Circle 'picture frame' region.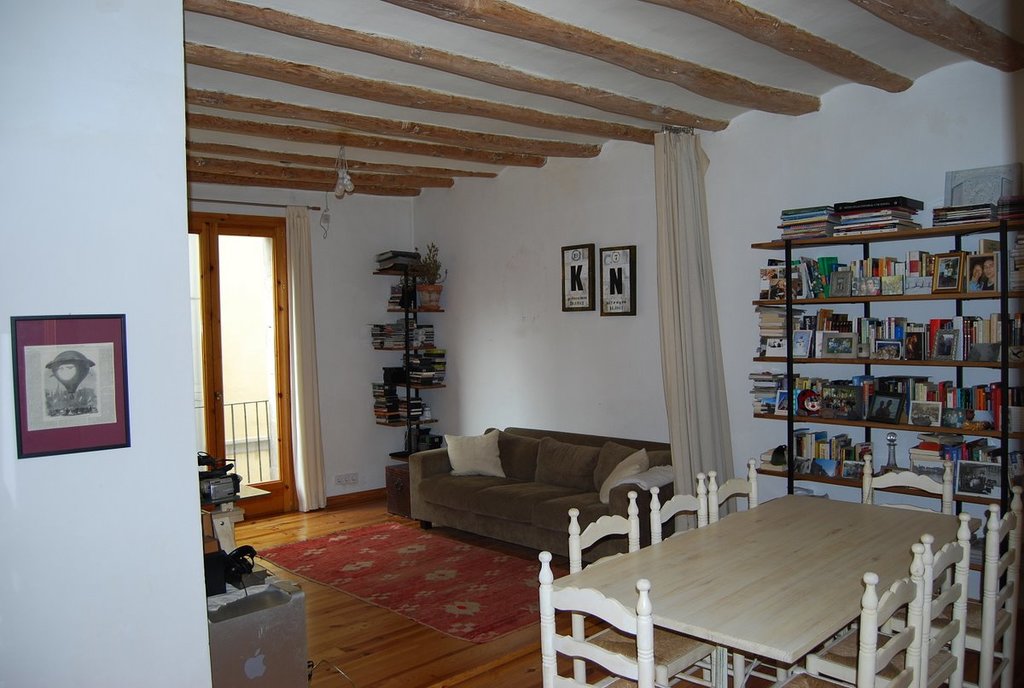
Region: <bbox>828, 270, 852, 296</bbox>.
